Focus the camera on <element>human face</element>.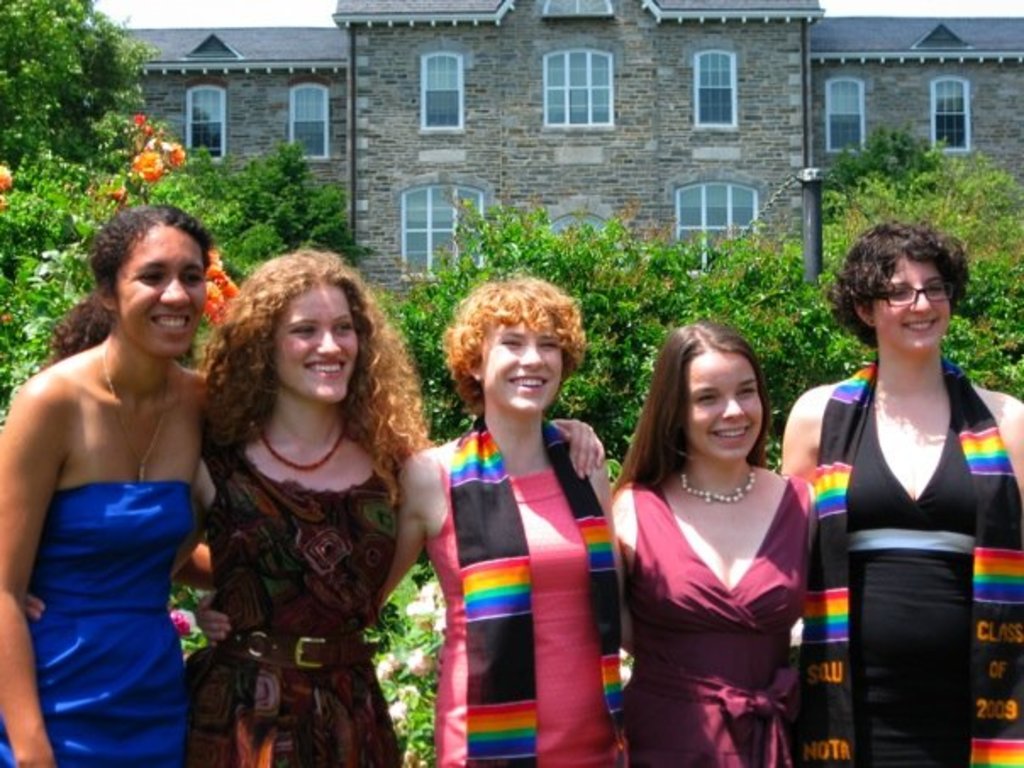
Focus region: rect(273, 287, 358, 403).
